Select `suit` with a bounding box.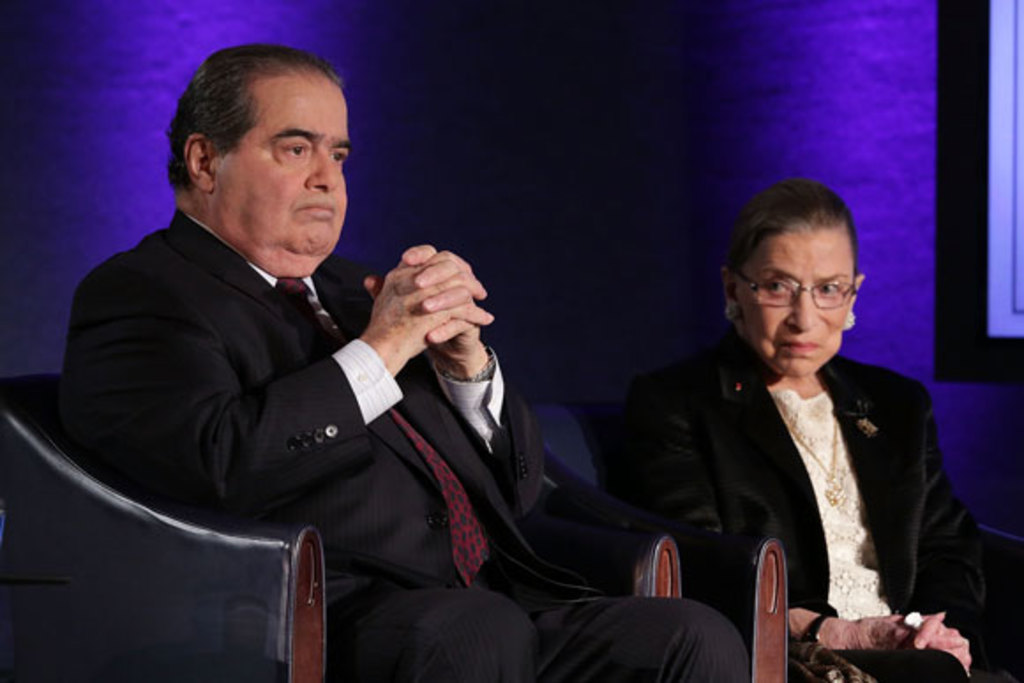
Rect(21, 221, 752, 681).
